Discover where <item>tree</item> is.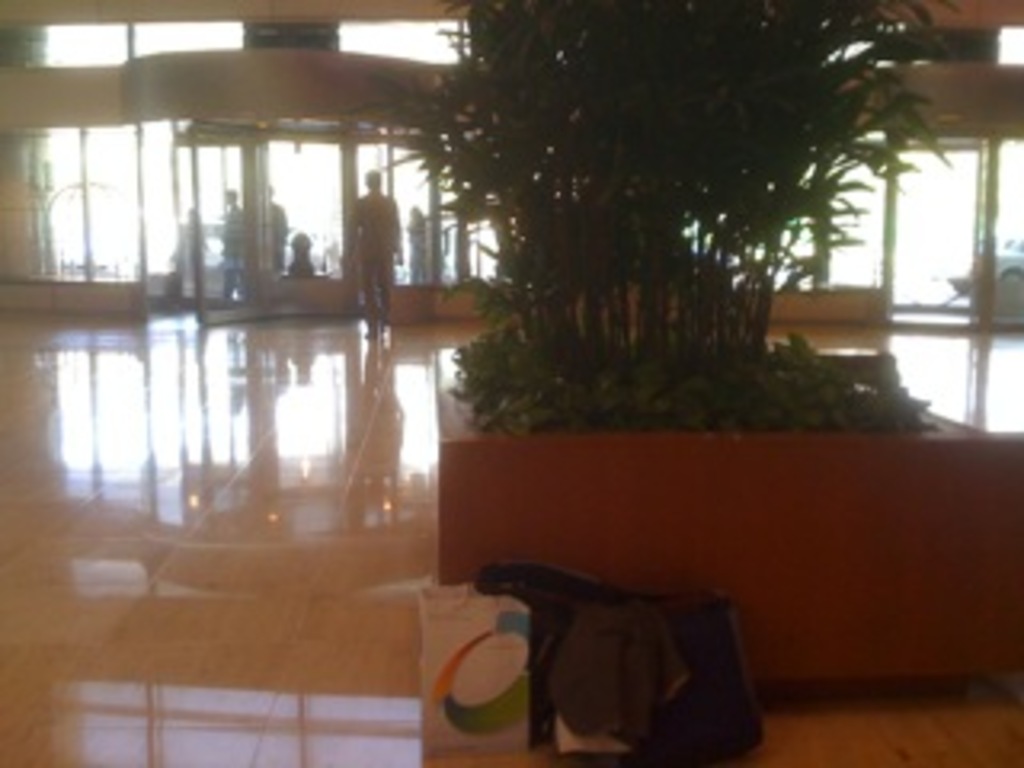
Discovered at 346, 0, 947, 413.
